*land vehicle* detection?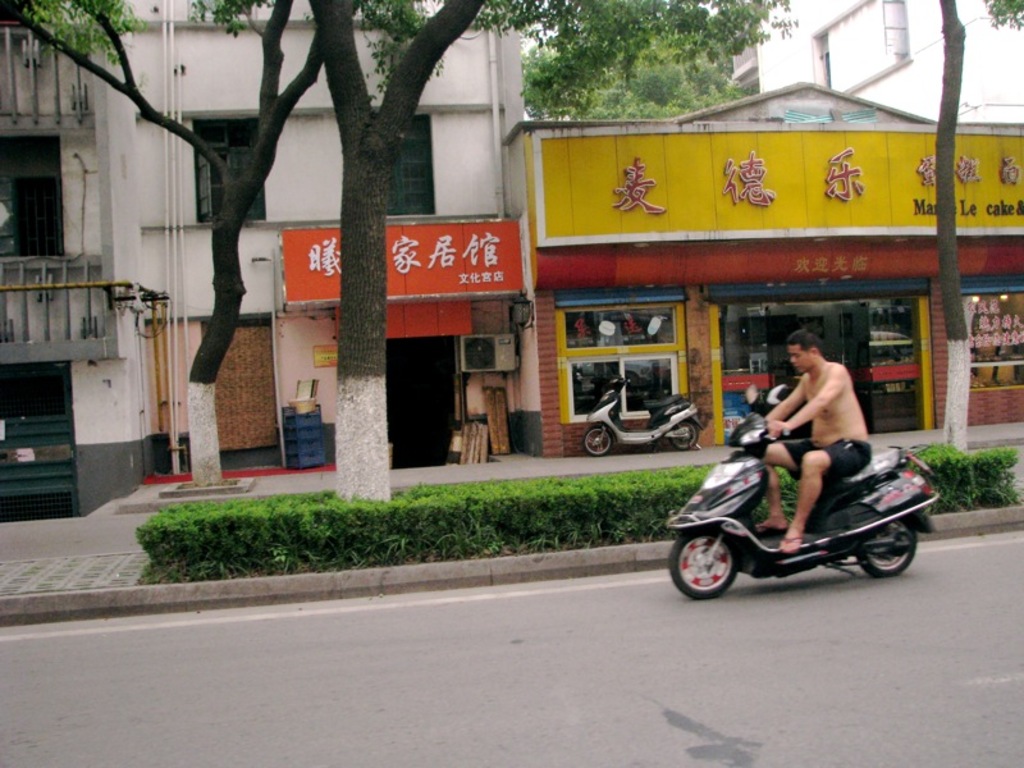
Rect(660, 380, 943, 612)
